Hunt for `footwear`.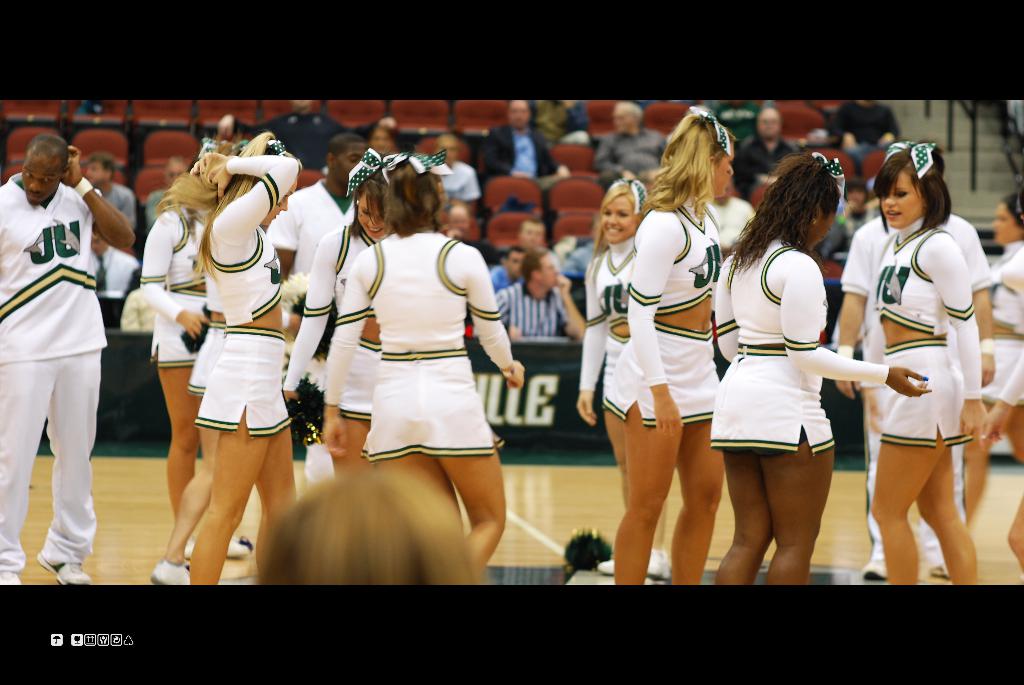
Hunted down at bbox=[39, 546, 90, 581].
